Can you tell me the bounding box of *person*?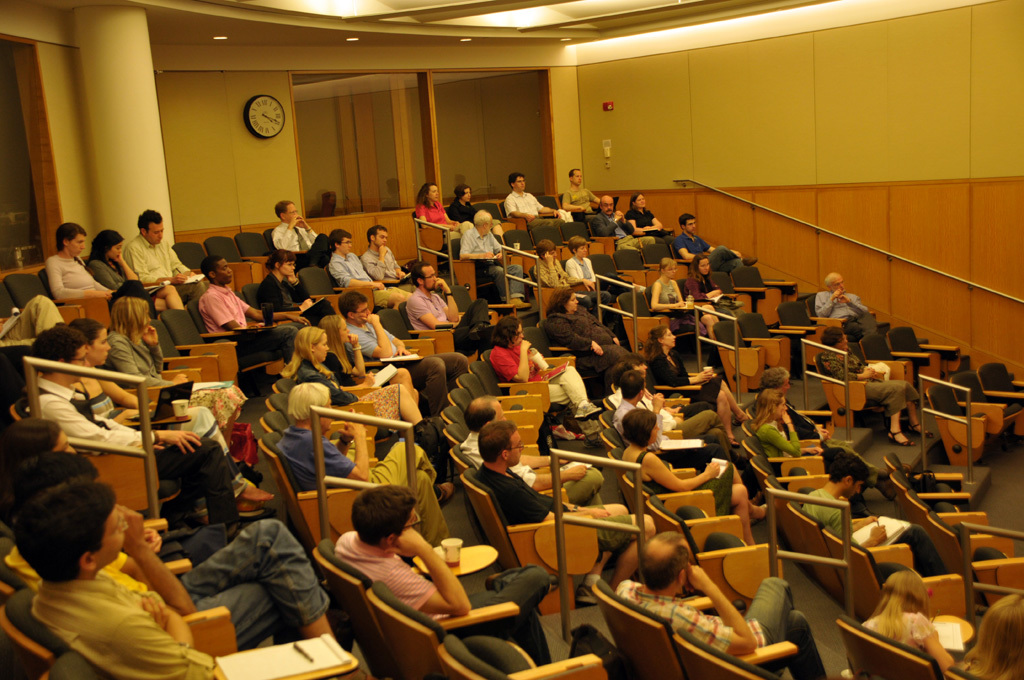
x1=815, y1=270, x2=883, y2=357.
